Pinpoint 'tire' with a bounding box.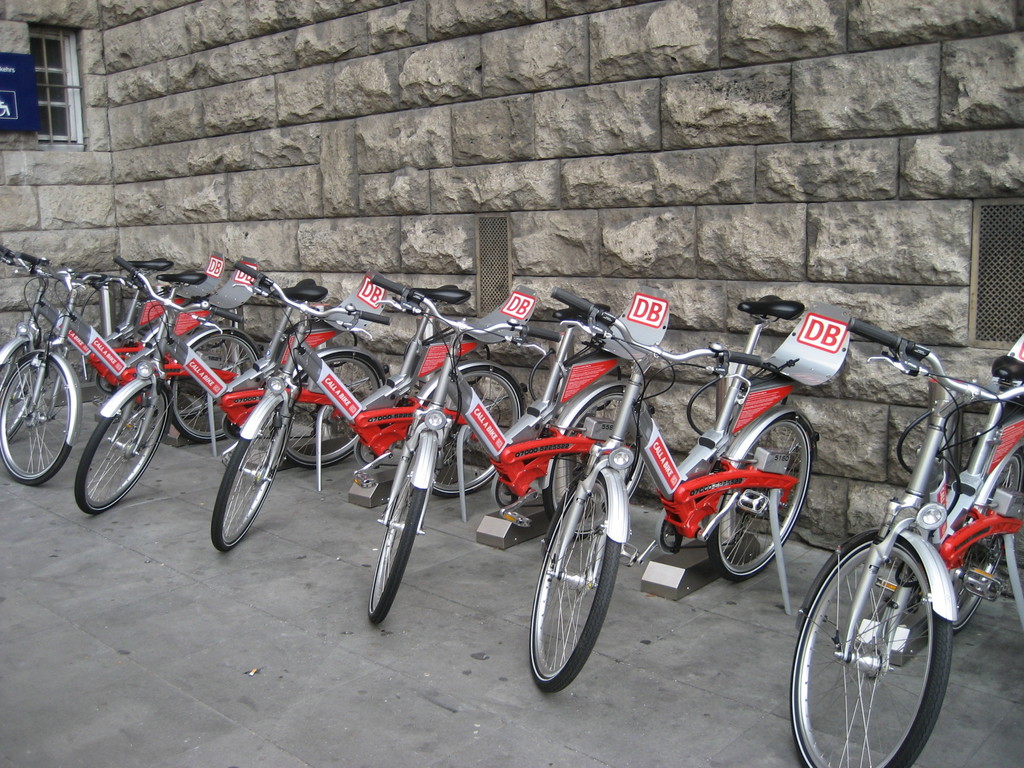
x1=0, y1=351, x2=76, y2=486.
